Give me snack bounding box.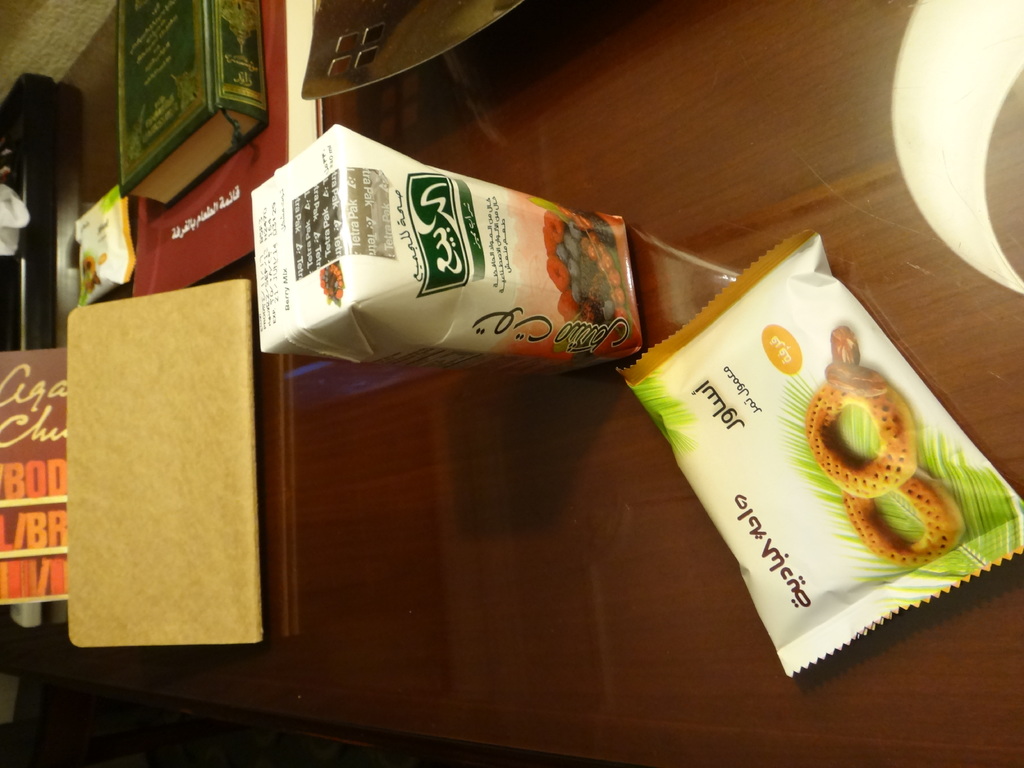
610,230,1023,669.
